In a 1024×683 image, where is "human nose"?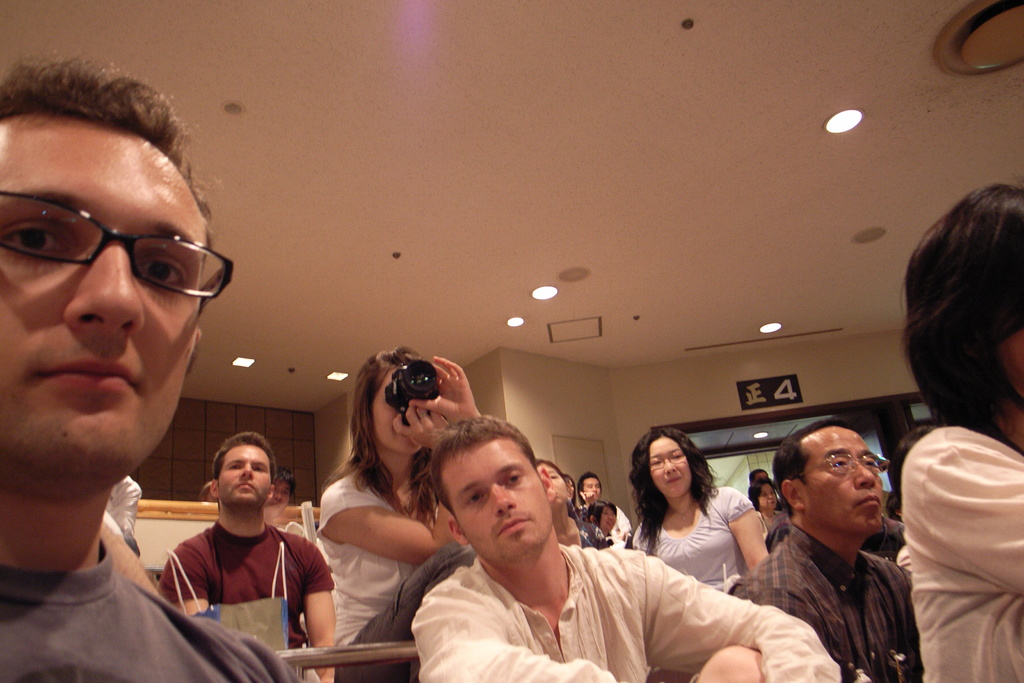
detection(62, 242, 145, 330).
